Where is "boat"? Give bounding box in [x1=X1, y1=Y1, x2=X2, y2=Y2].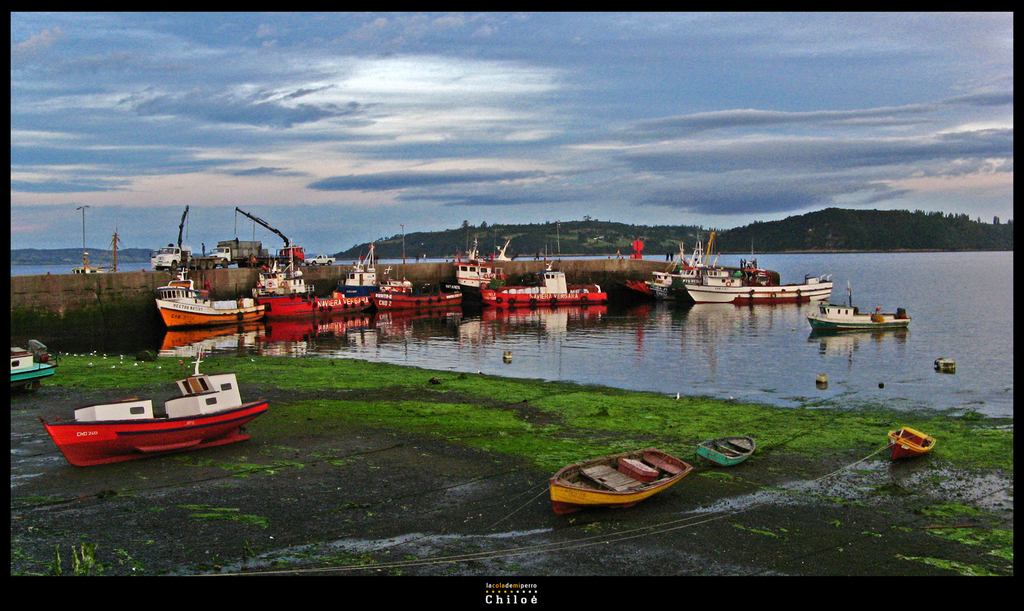
[x1=9, y1=345, x2=56, y2=387].
